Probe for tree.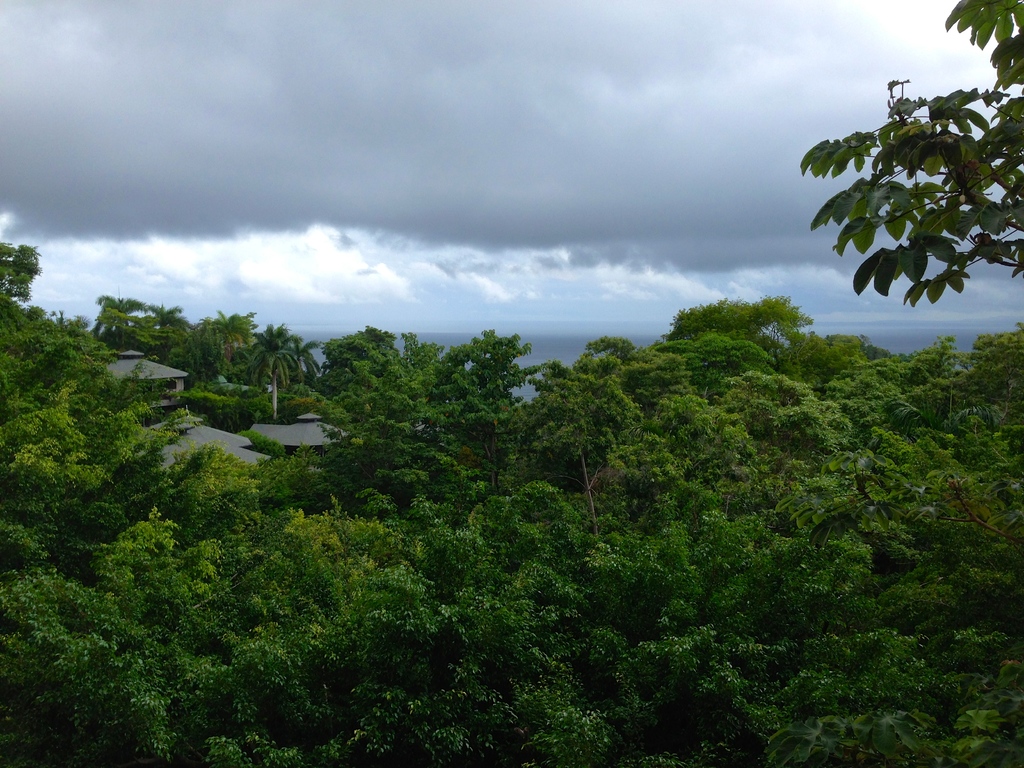
Probe result: <bbox>913, 333, 975, 395</bbox>.
